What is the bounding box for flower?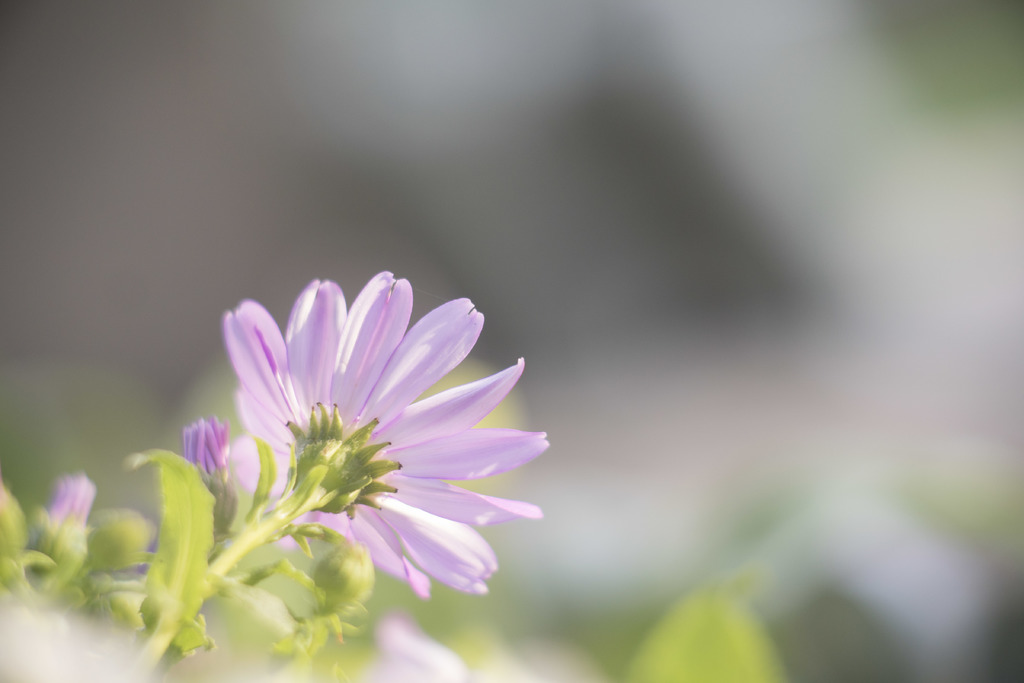
(left=173, top=407, right=232, bottom=537).
